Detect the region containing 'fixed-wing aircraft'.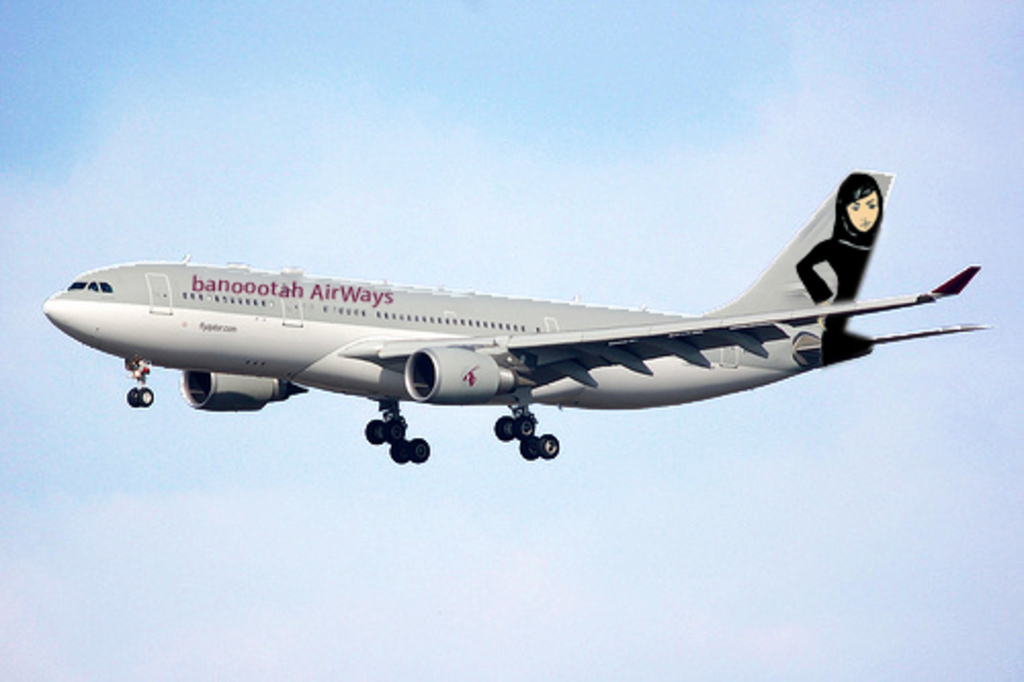
x1=37 y1=170 x2=993 y2=467.
